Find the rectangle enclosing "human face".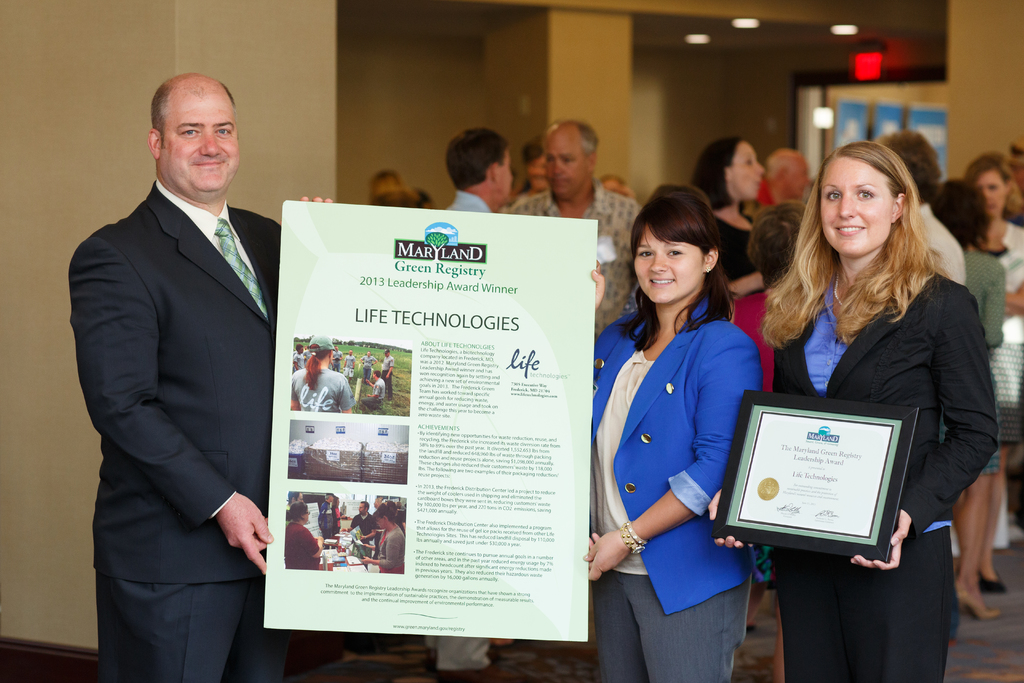
bbox=(727, 142, 767, 204).
